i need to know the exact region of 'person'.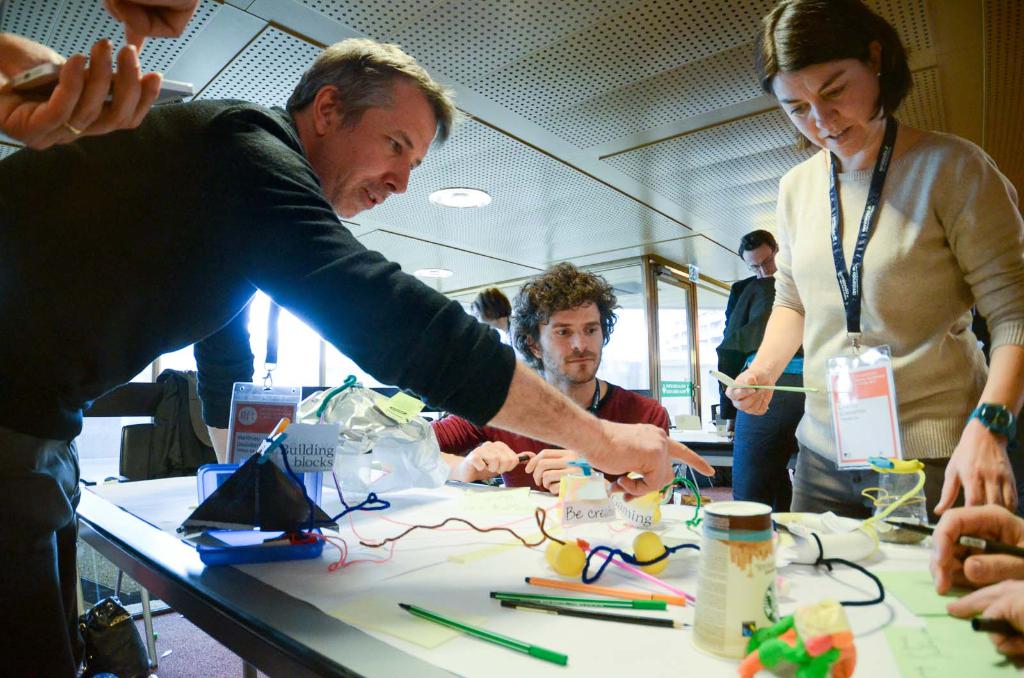
Region: bbox=(726, 0, 1023, 515).
